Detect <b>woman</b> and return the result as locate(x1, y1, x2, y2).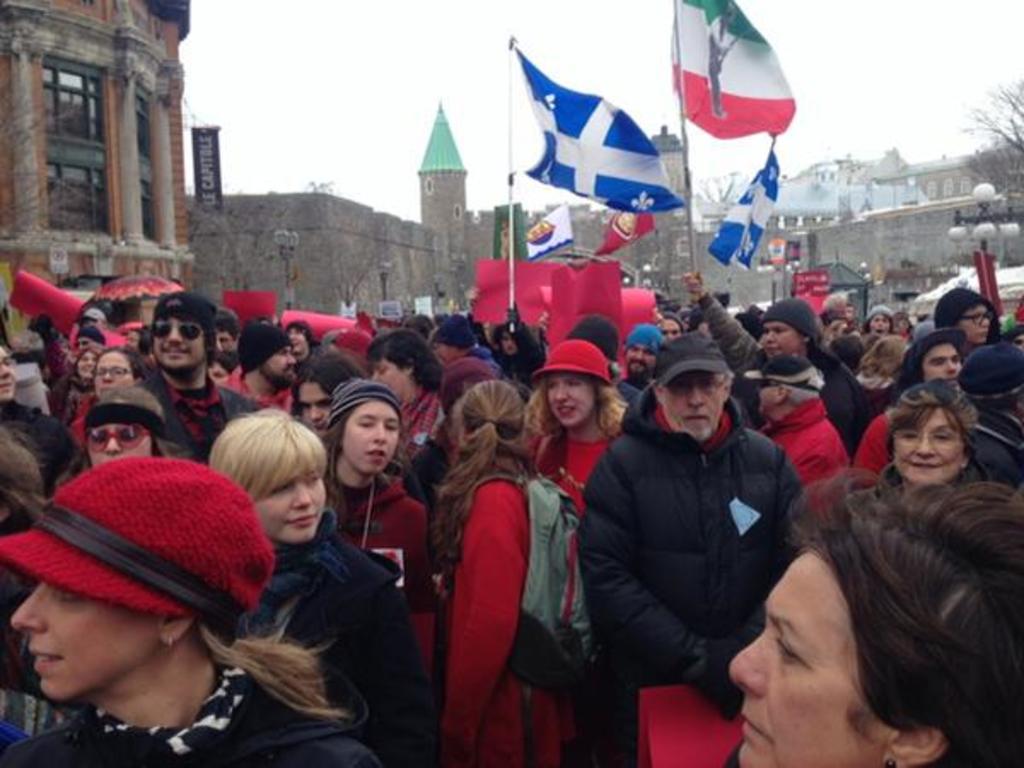
locate(729, 384, 1021, 767).
